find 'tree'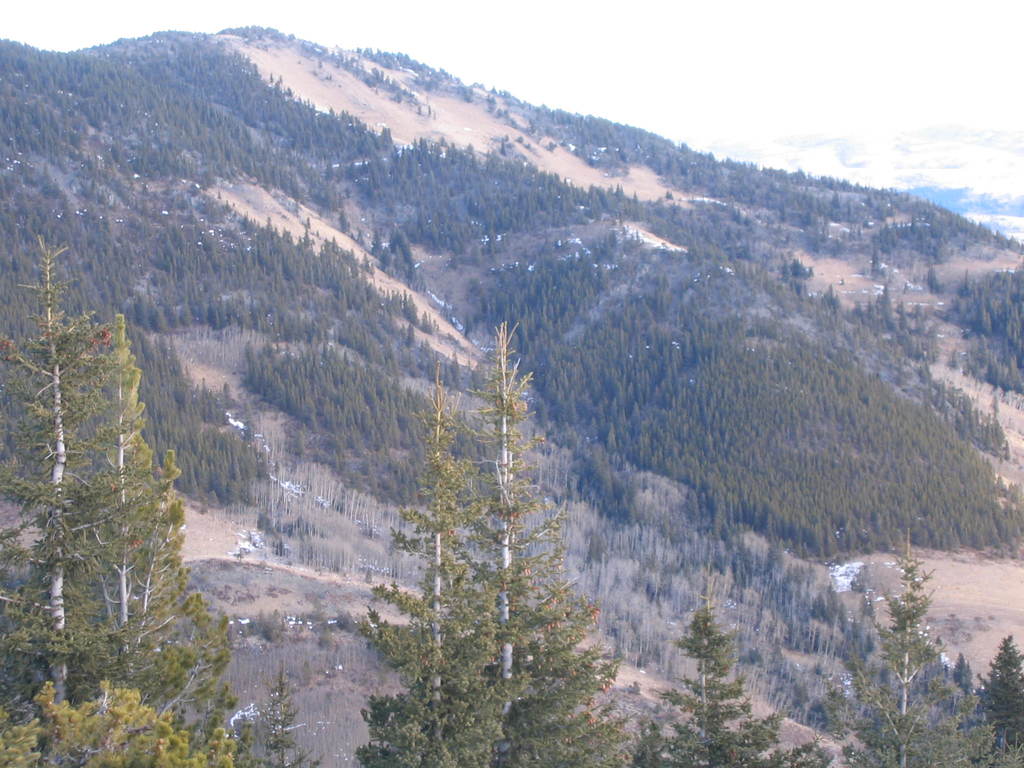
x1=871 y1=246 x2=878 y2=276
